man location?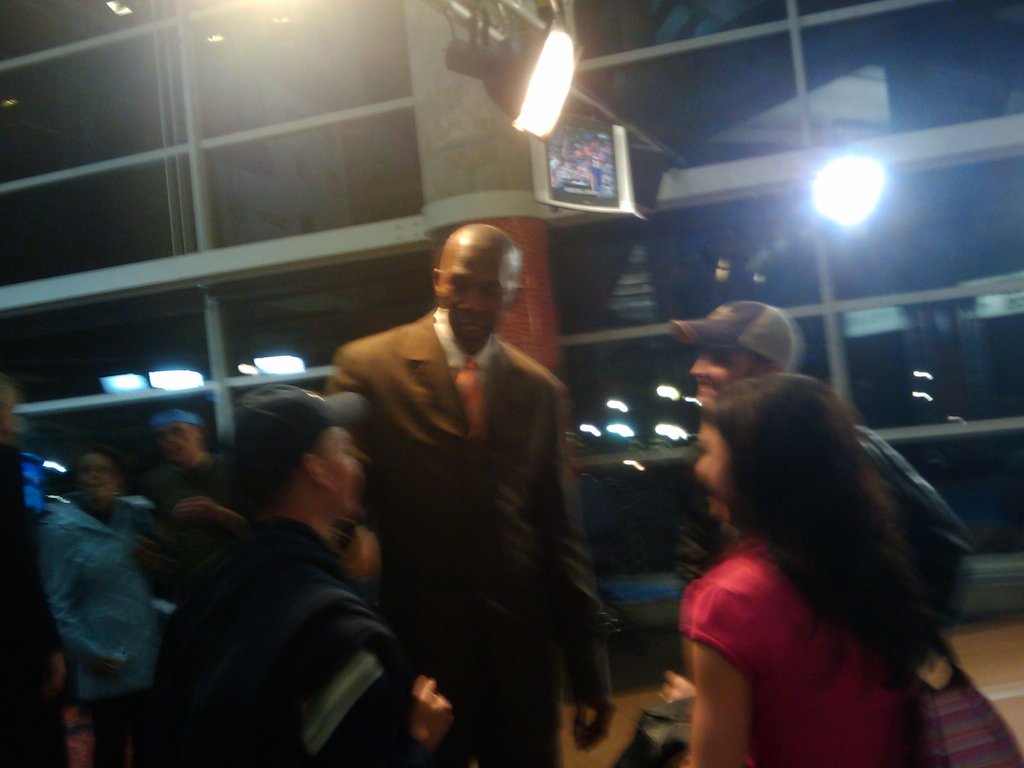
(622,305,978,767)
